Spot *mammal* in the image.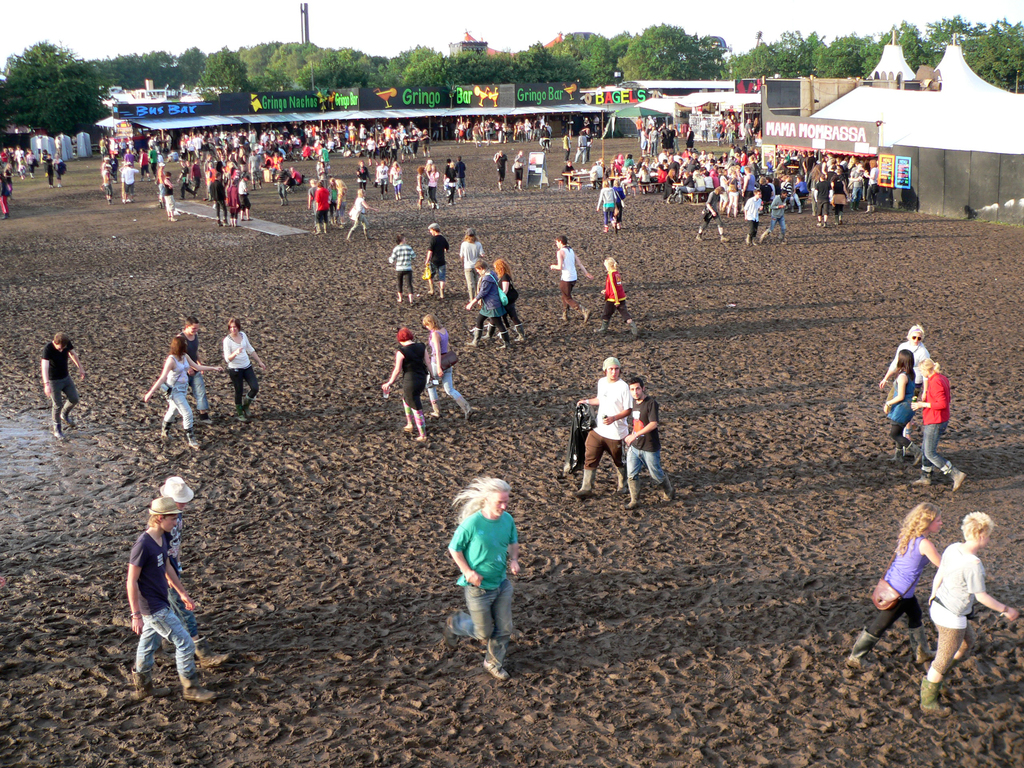
*mammal* found at (x1=161, y1=474, x2=227, y2=669).
